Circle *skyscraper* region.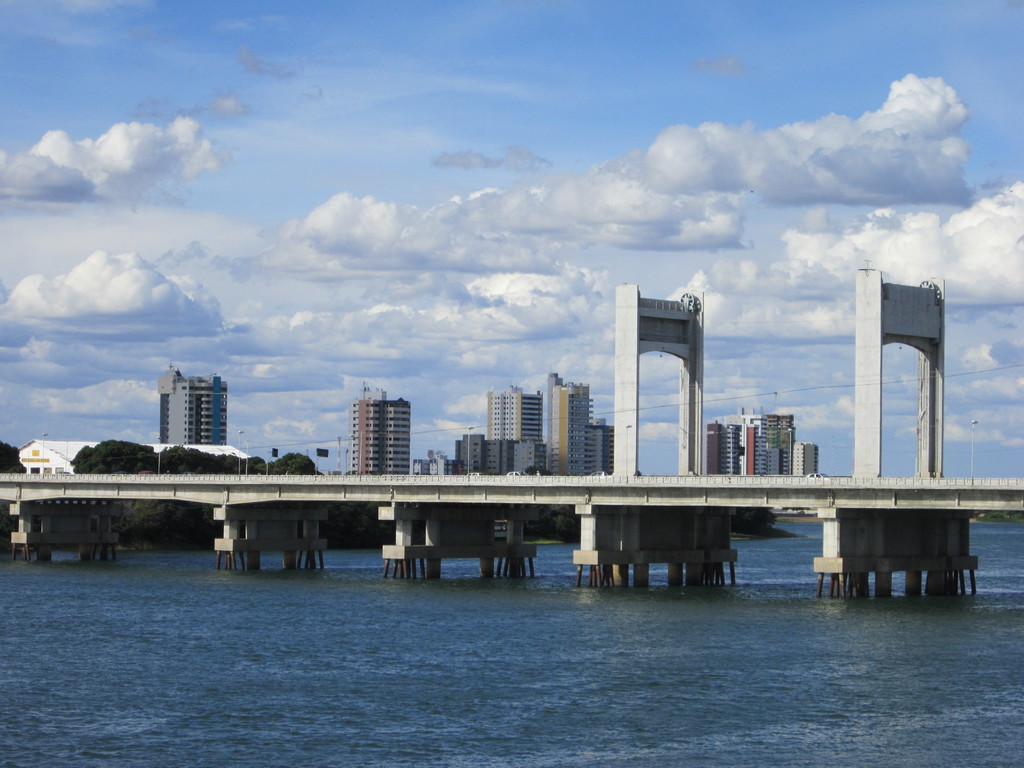
Region: BBox(485, 385, 543, 441).
